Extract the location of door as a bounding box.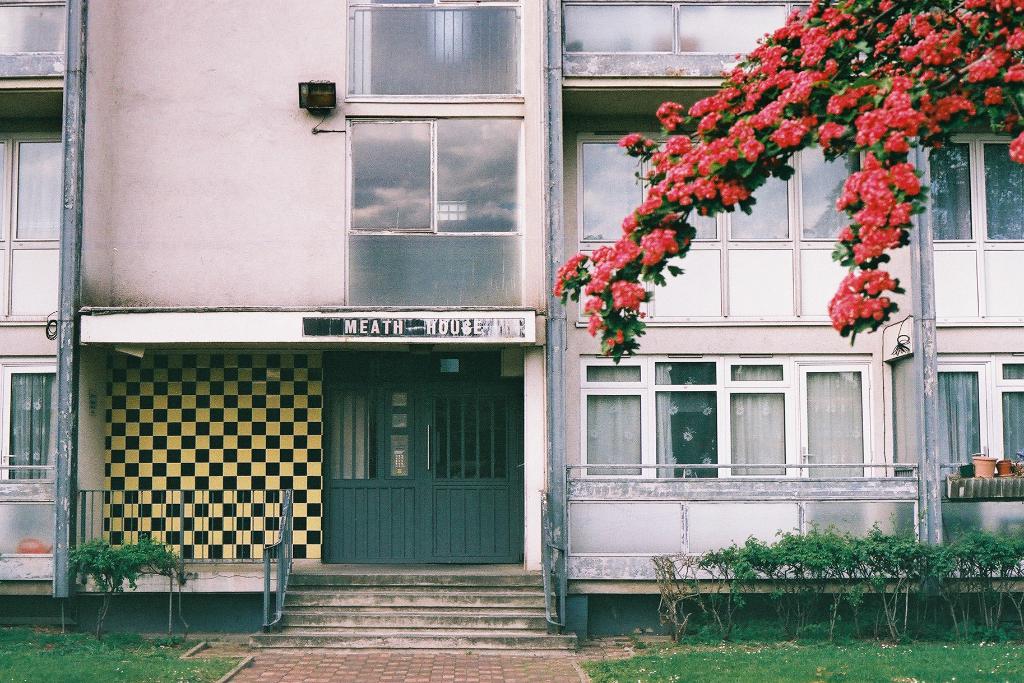
<bbox>323, 349, 525, 562</bbox>.
